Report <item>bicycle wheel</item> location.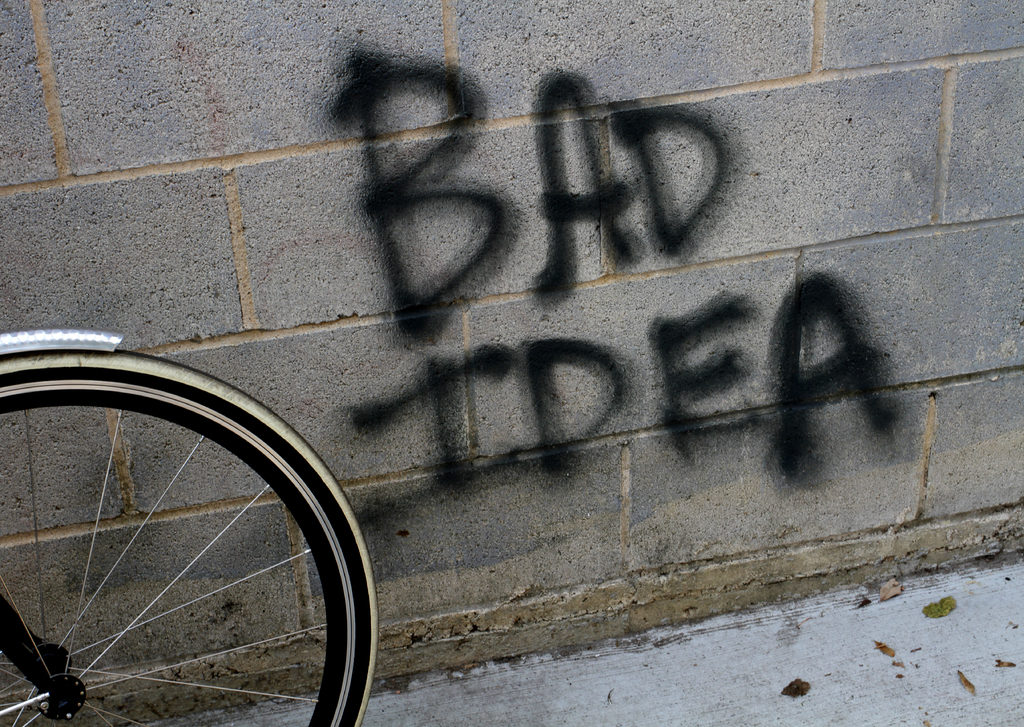
Report: (0, 349, 361, 725).
